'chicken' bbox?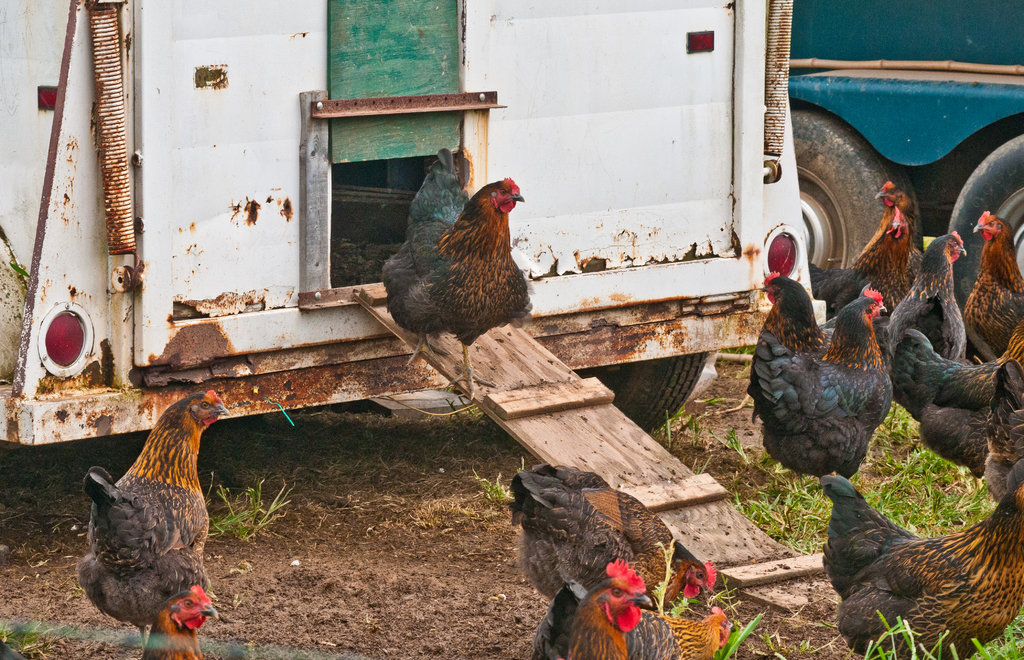
pyautogui.locateOnScreen(751, 265, 836, 358)
